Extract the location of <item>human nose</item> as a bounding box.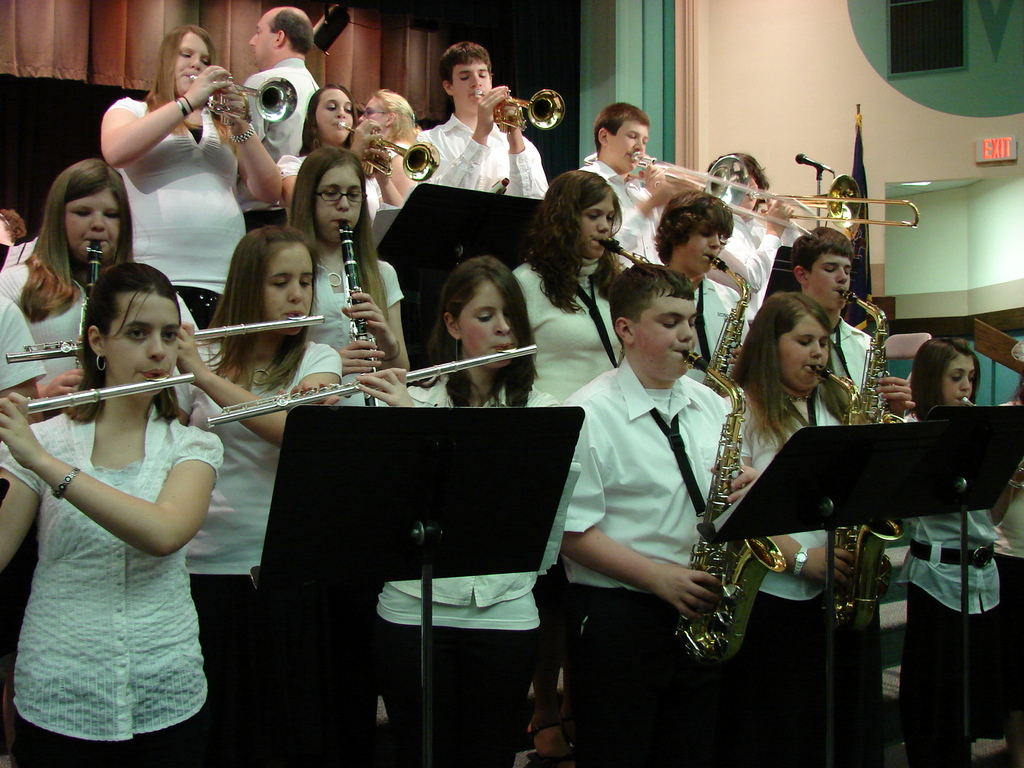
locate(676, 319, 691, 344).
